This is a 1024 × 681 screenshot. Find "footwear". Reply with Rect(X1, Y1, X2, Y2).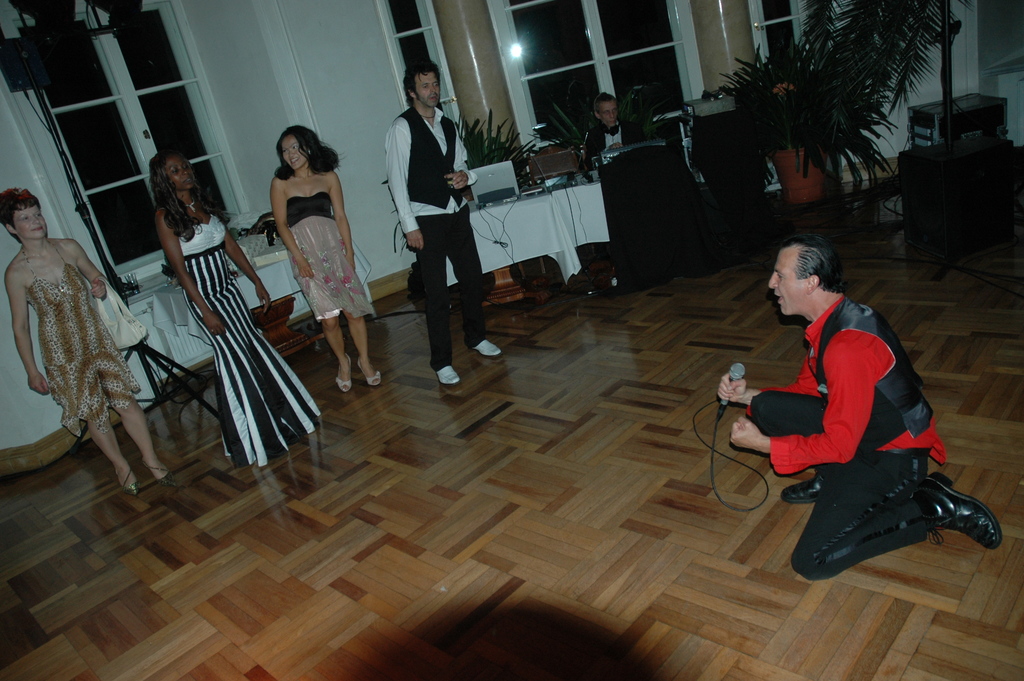
Rect(780, 475, 821, 508).
